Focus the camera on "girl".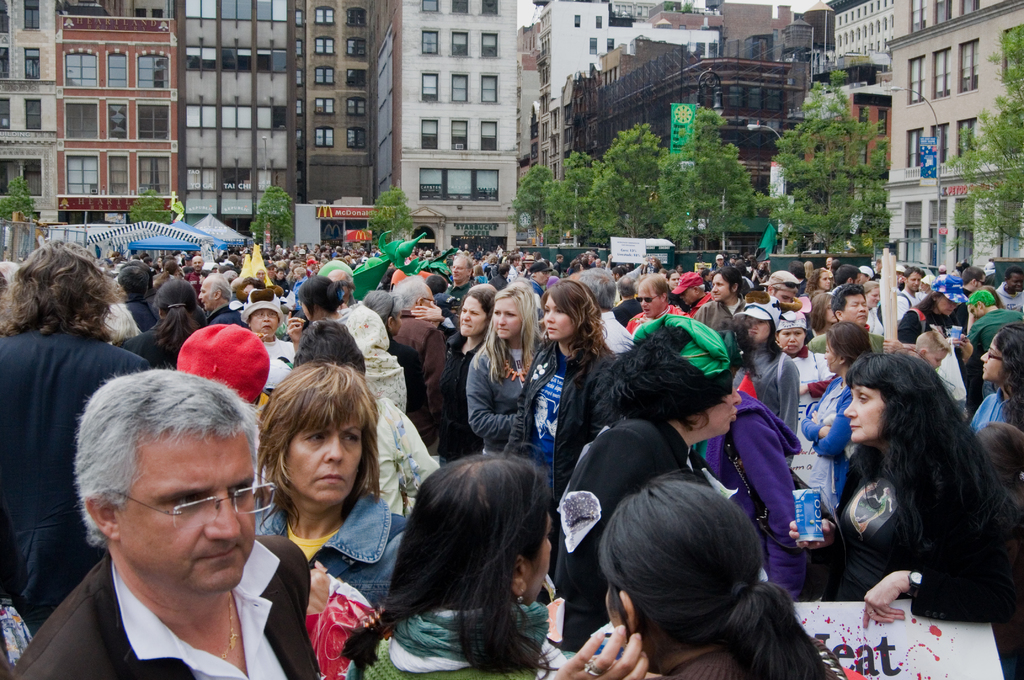
Focus region: 528, 287, 607, 473.
